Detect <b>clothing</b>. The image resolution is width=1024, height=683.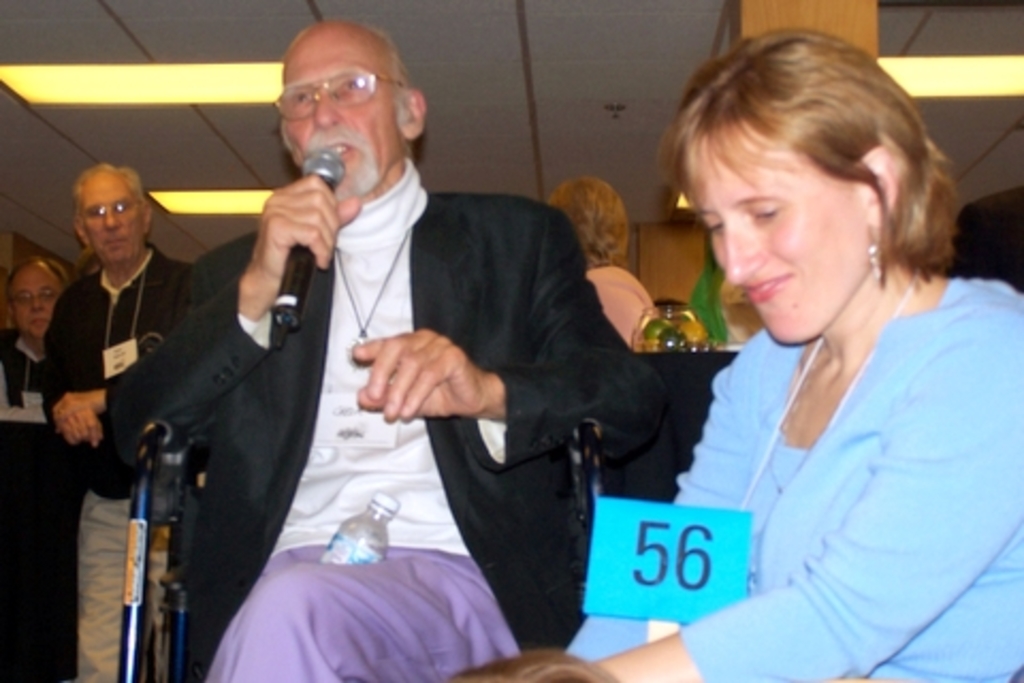
[x1=115, y1=147, x2=663, y2=681].
